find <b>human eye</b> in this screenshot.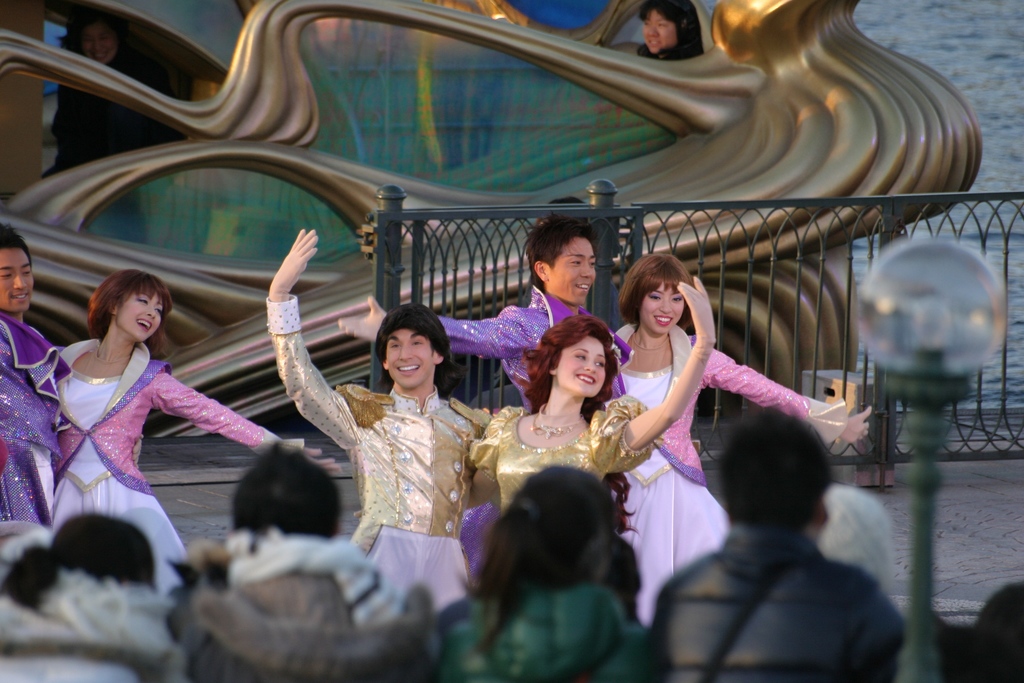
The bounding box for <b>human eye</b> is crop(671, 296, 682, 303).
